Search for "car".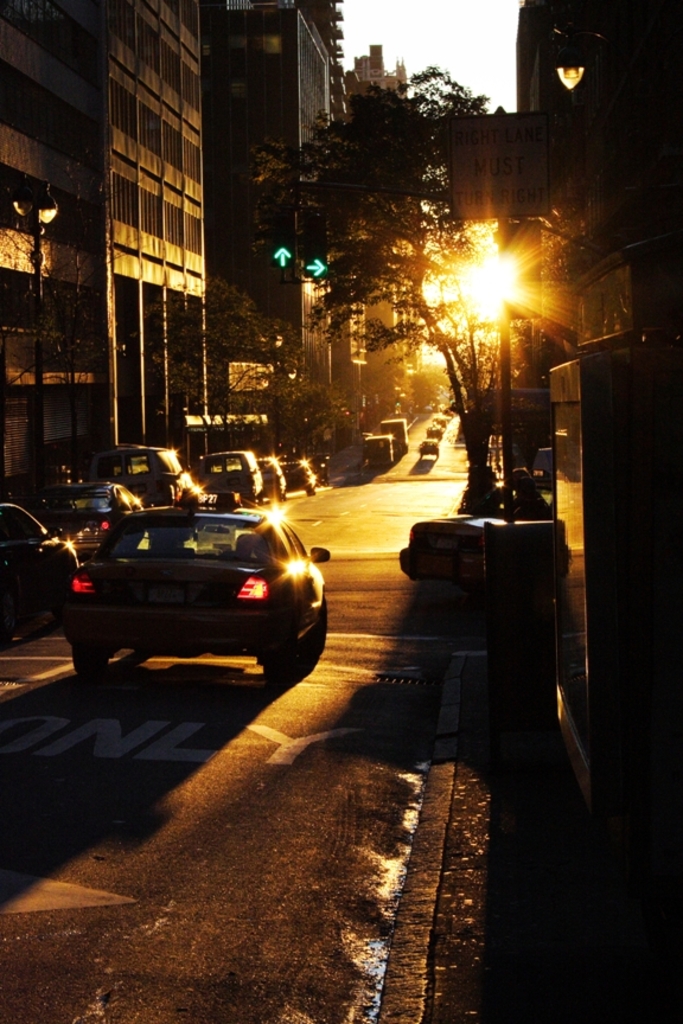
Found at {"x1": 84, "y1": 446, "x2": 200, "y2": 505}.
